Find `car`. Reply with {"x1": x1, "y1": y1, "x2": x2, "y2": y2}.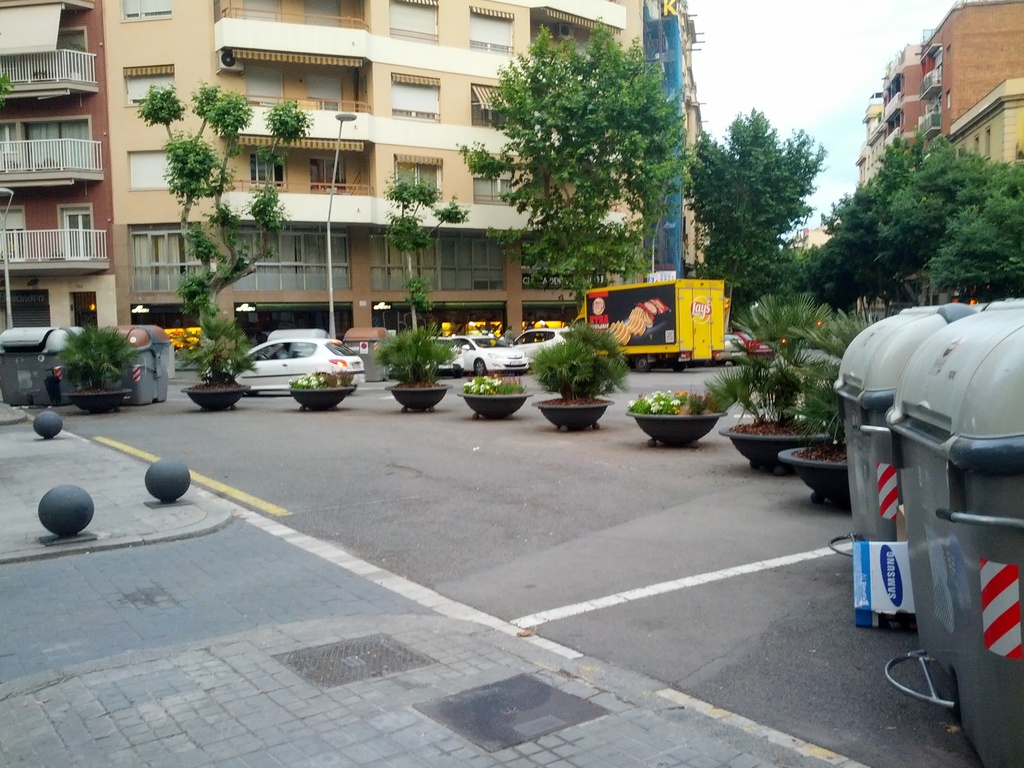
{"x1": 226, "y1": 323, "x2": 363, "y2": 401}.
